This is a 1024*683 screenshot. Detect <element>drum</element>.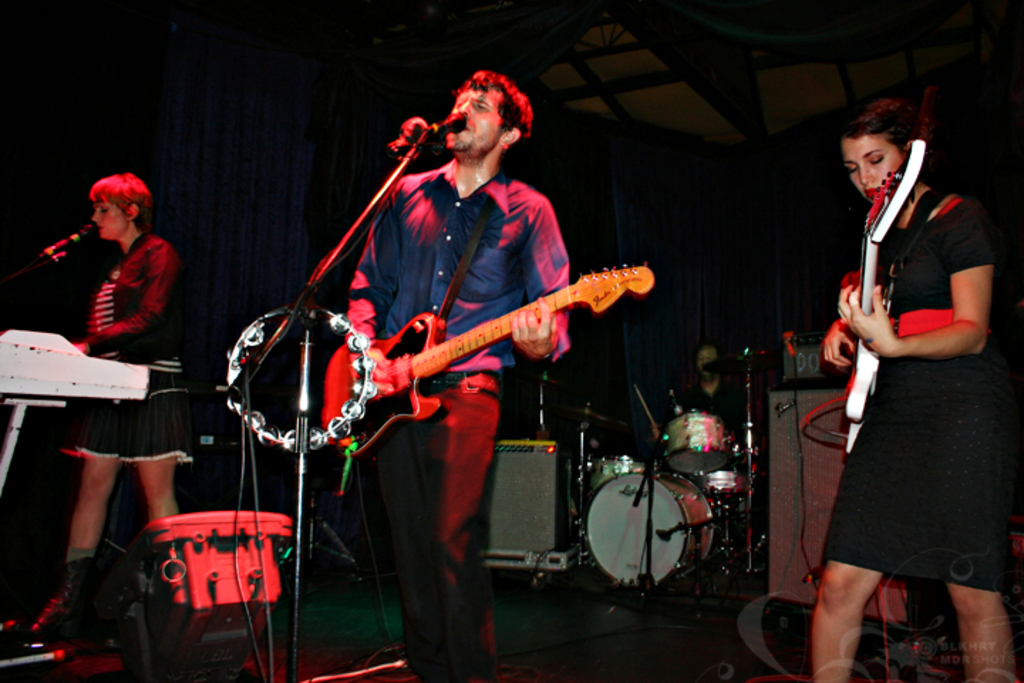
587, 455, 641, 482.
